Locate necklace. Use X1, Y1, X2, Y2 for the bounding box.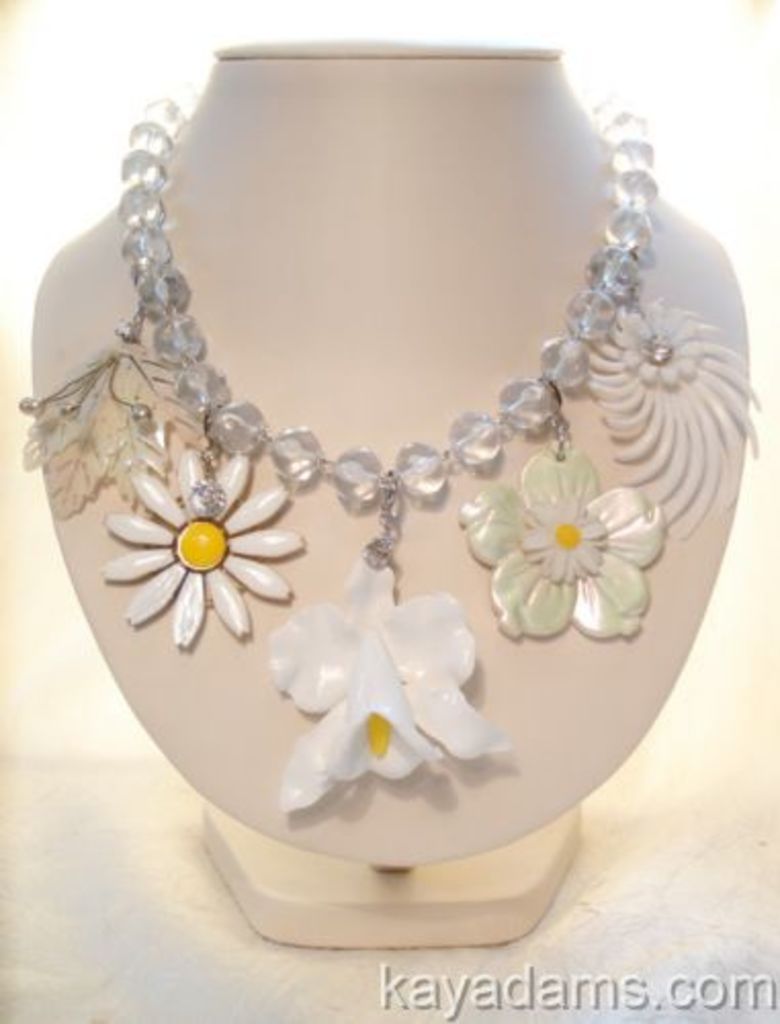
61, 33, 737, 842.
